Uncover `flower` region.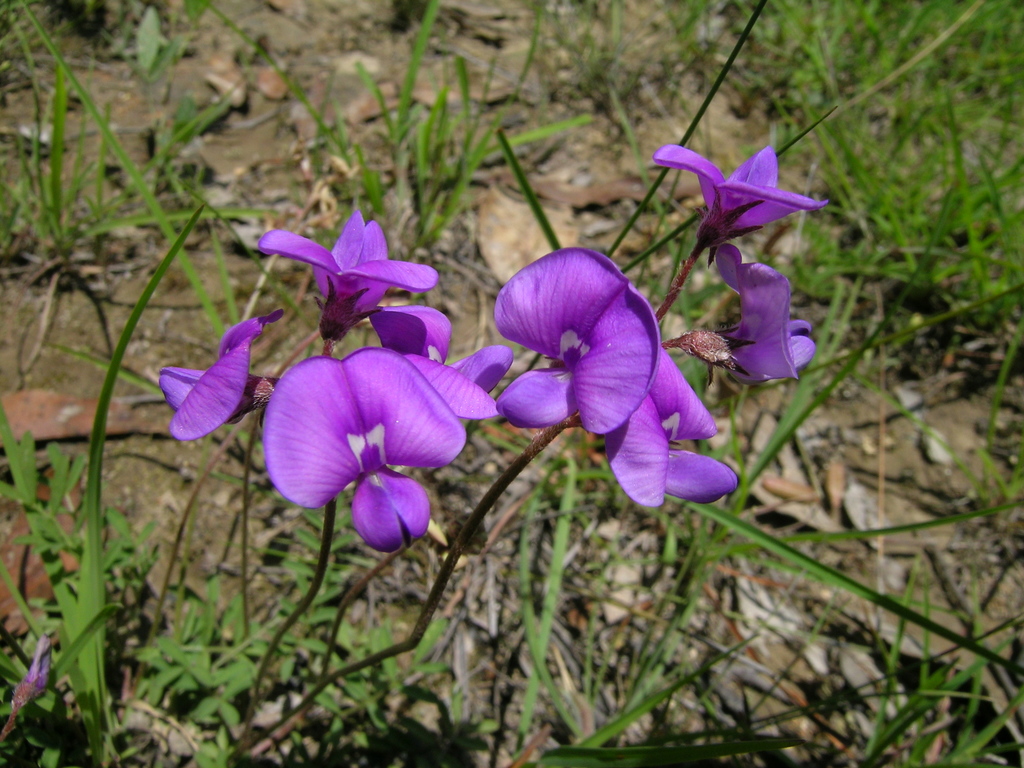
Uncovered: {"x1": 571, "y1": 342, "x2": 744, "y2": 529}.
